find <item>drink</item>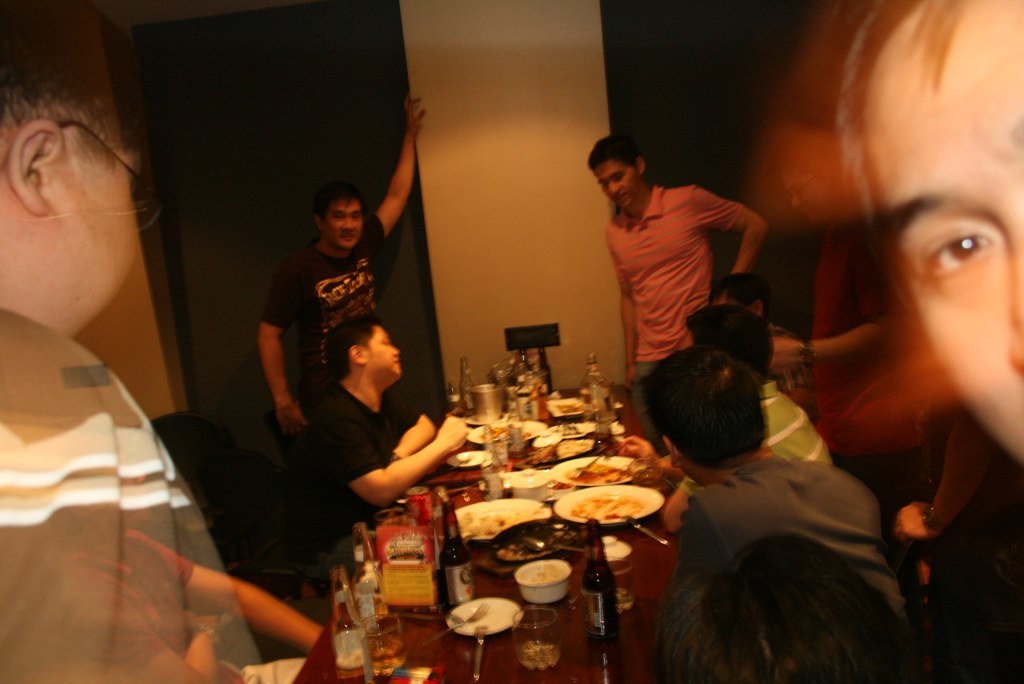
(left=366, top=630, right=410, bottom=683)
